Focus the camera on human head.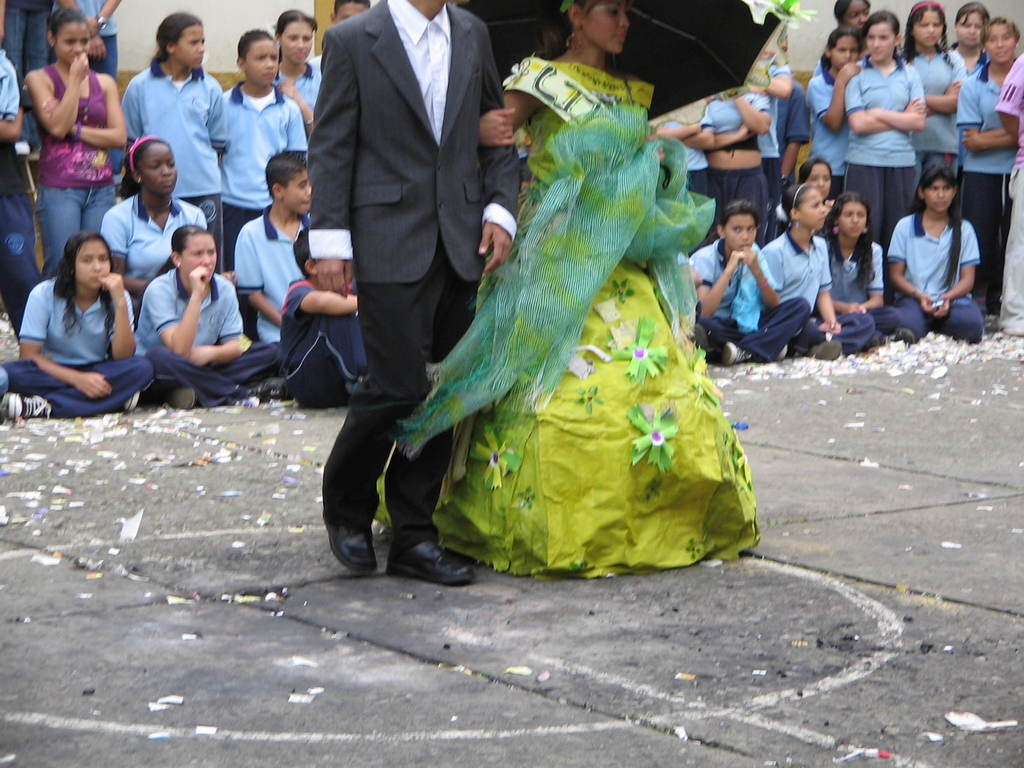
Focus region: {"x1": 235, "y1": 28, "x2": 277, "y2": 88}.
